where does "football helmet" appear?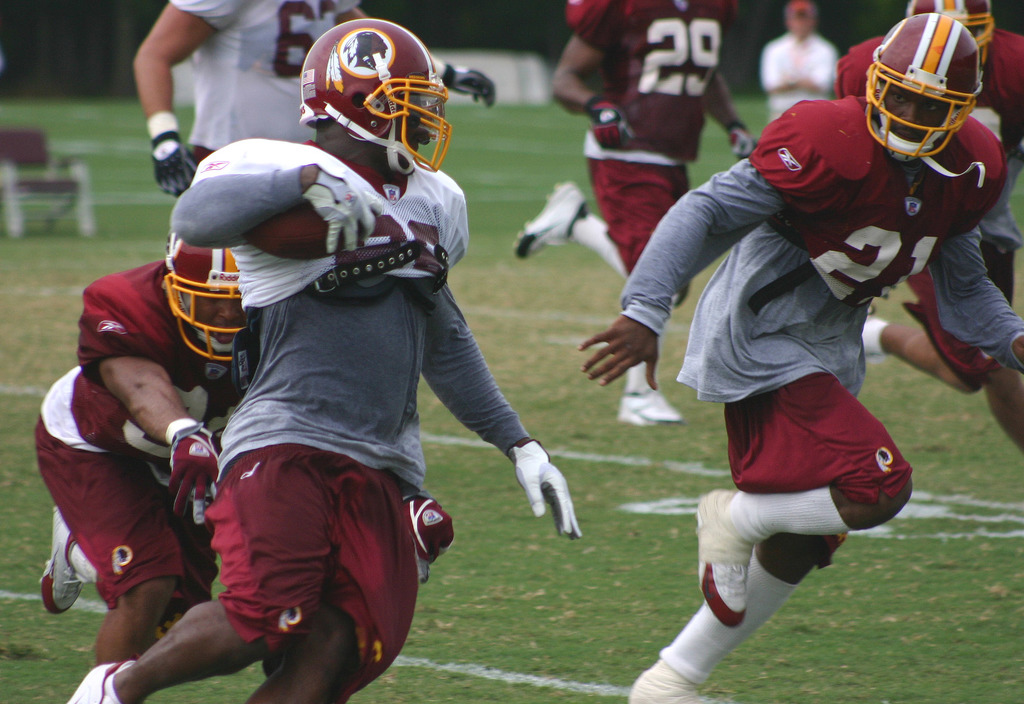
Appears at [862, 10, 985, 164].
